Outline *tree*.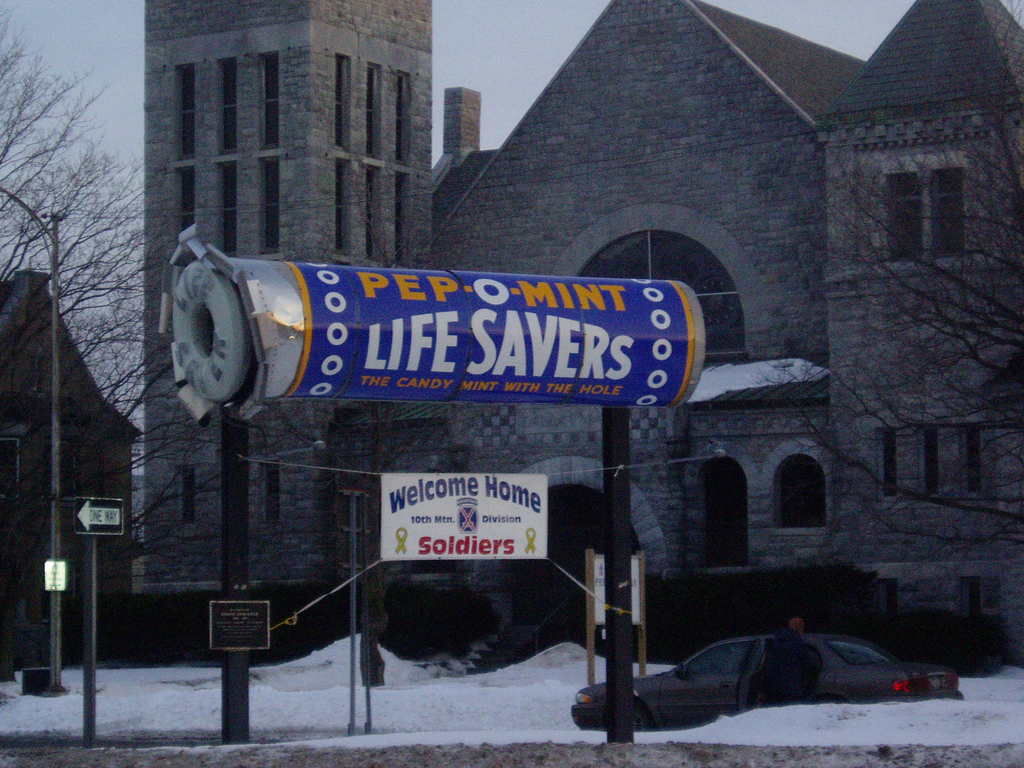
Outline: 769, 48, 1023, 534.
